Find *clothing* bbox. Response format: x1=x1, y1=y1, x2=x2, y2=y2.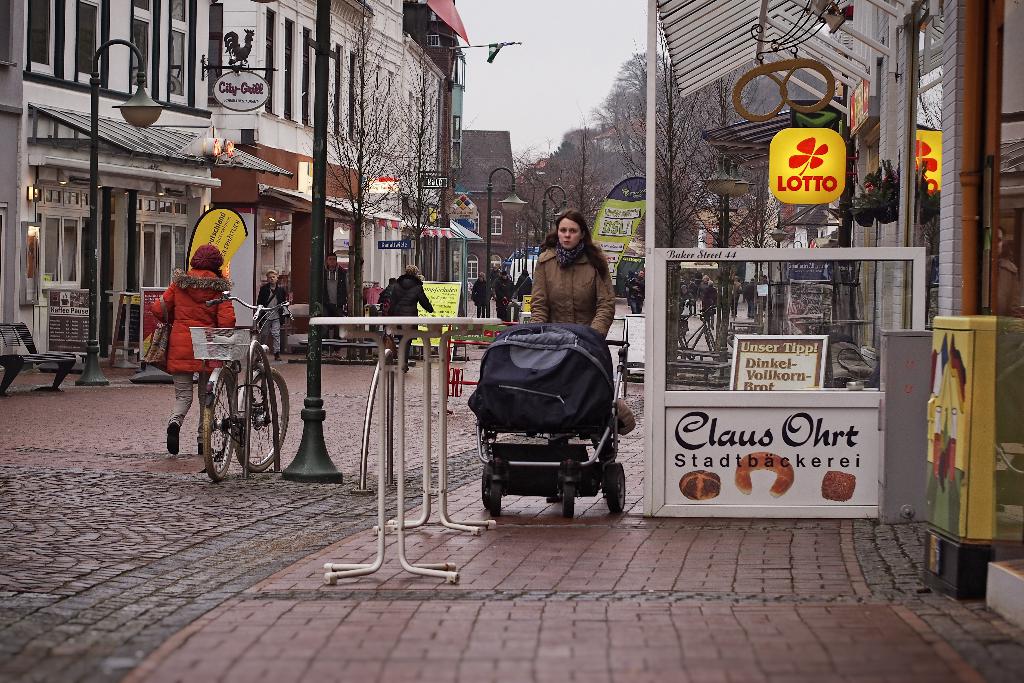
x1=626, y1=277, x2=642, y2=294.
